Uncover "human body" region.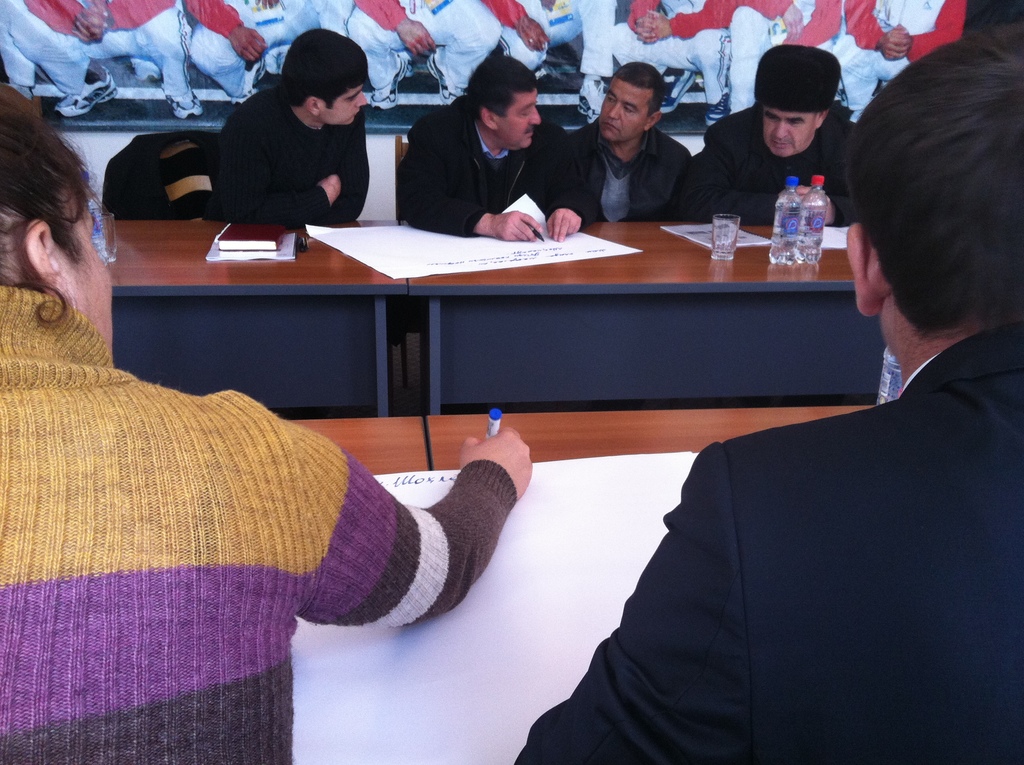
Uncovered: locate(613, 0, 729, 125).
